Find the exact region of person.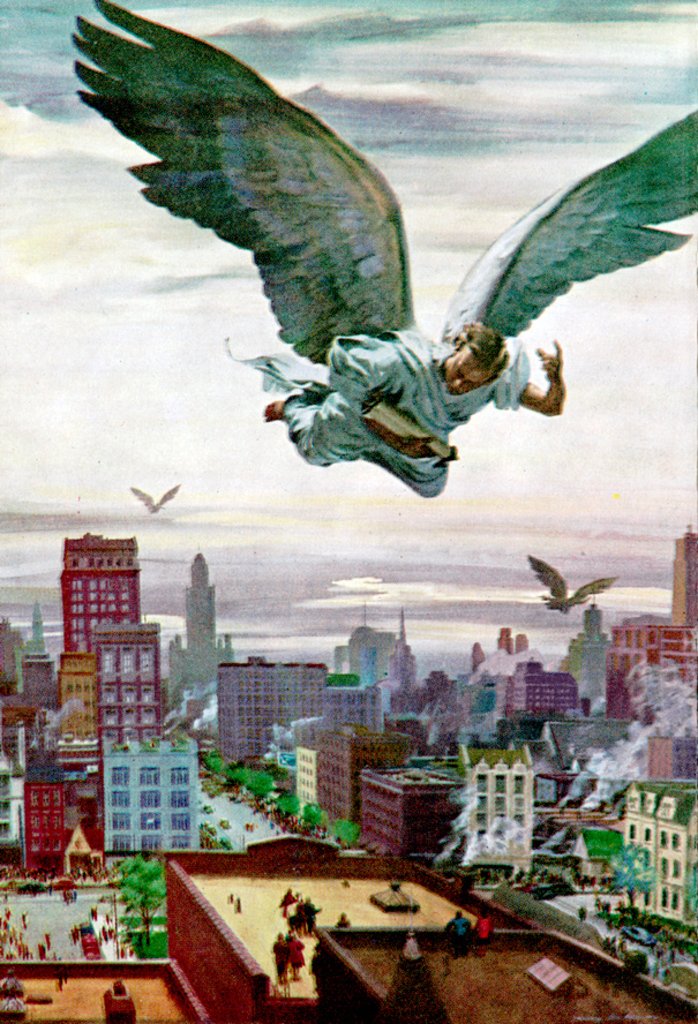
Exact region: Rect(283, 880, 322, 940).
